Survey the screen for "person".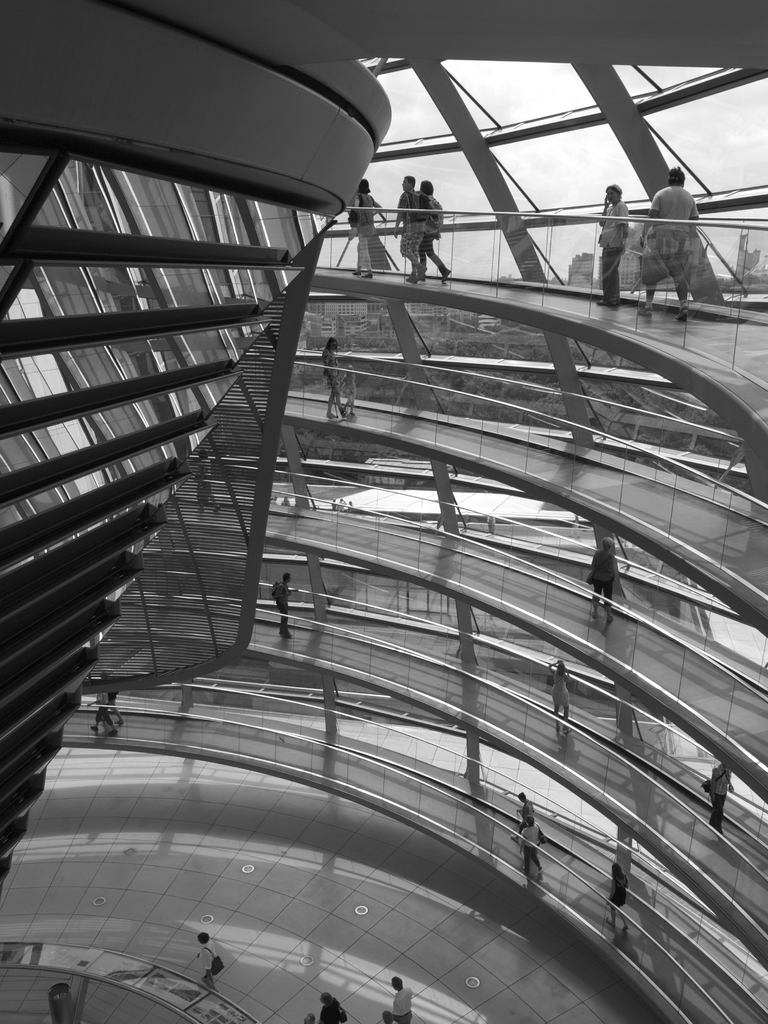
Survey found: rect(597, 181, 630, 302).
